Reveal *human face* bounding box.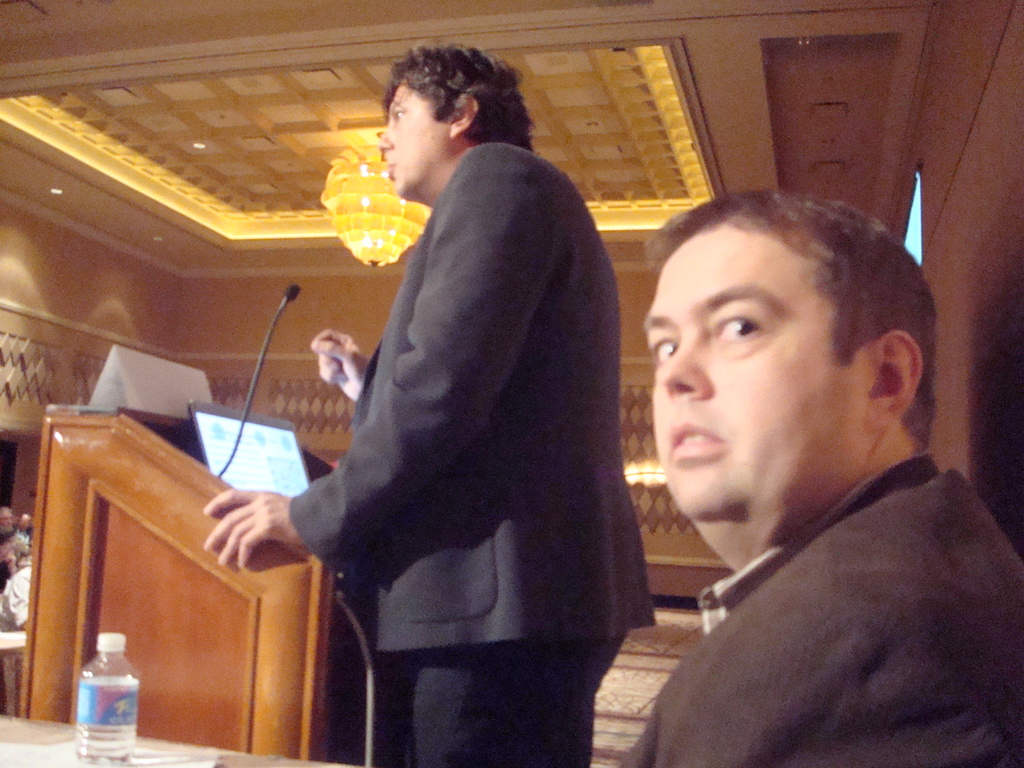
Revealed: {"left": 378, "top": 84, "right": 449, "bottom": 193}.
